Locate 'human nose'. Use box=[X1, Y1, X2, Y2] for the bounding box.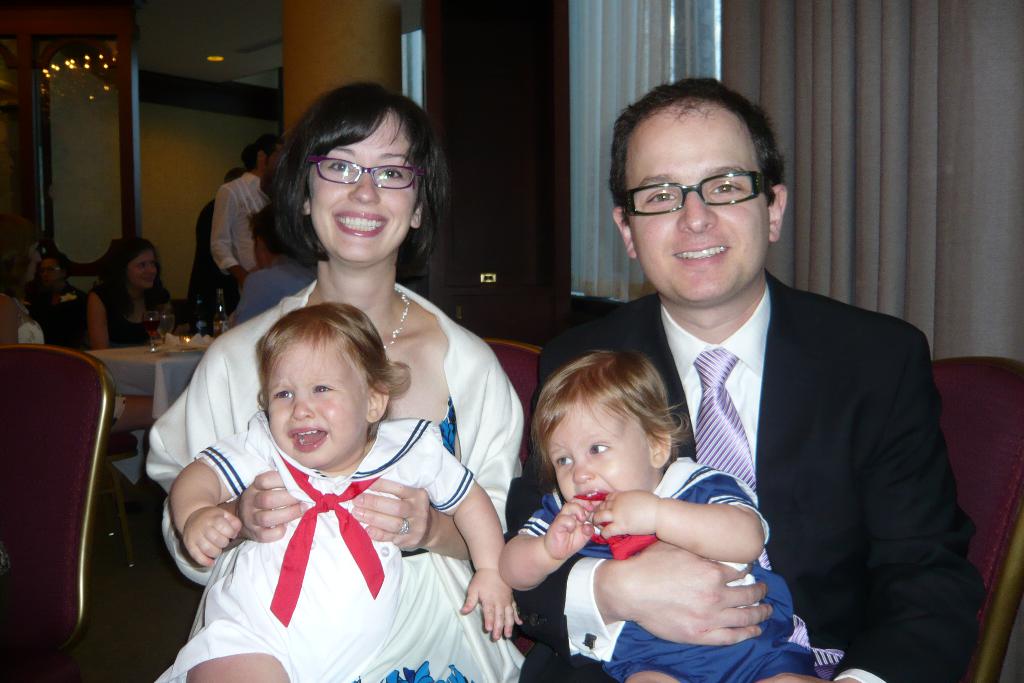
box=[38, 252, 41, 260].
